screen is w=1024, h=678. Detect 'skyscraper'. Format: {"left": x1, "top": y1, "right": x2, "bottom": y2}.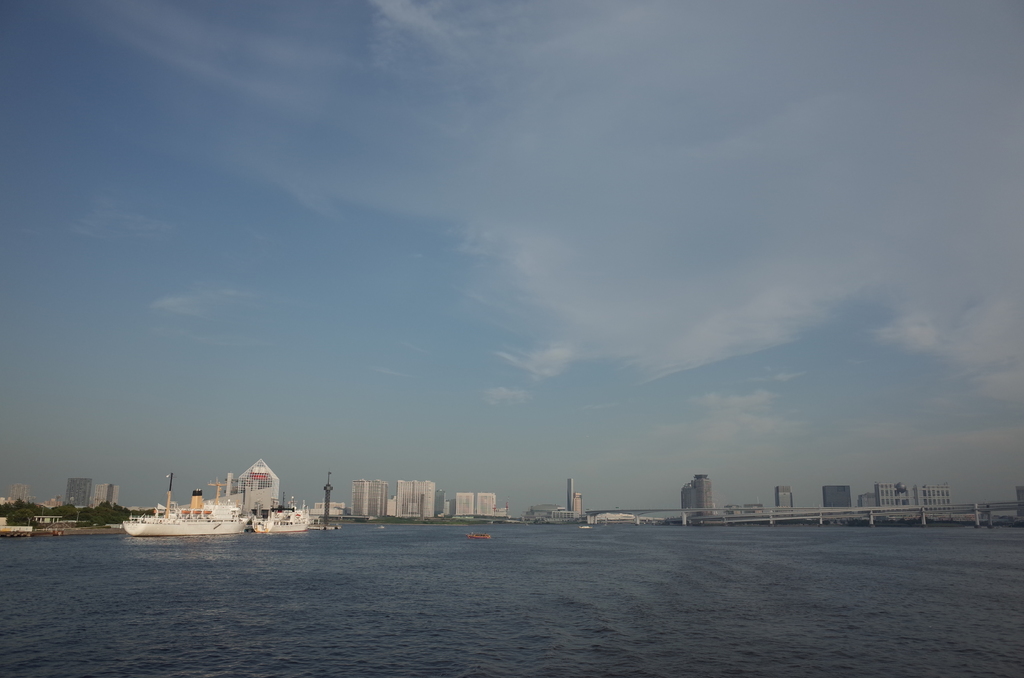
{"left": 348, "top": 476, "right": 385, "bottom": 520}.
